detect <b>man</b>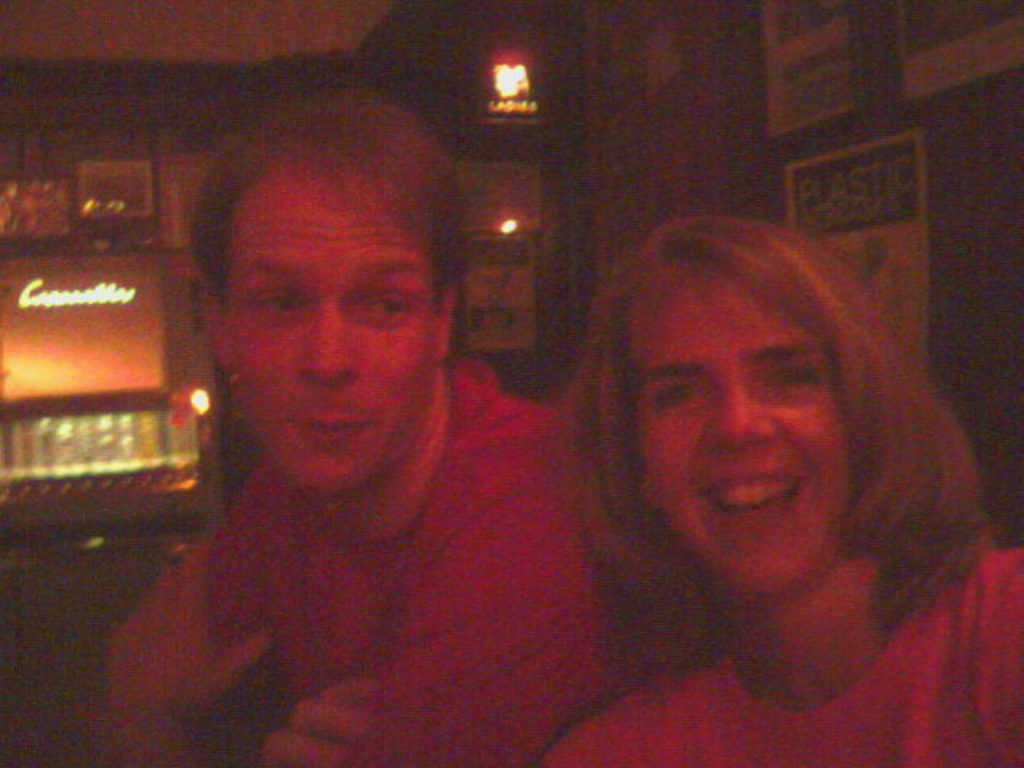
rect(102, 78, 706, 766)
